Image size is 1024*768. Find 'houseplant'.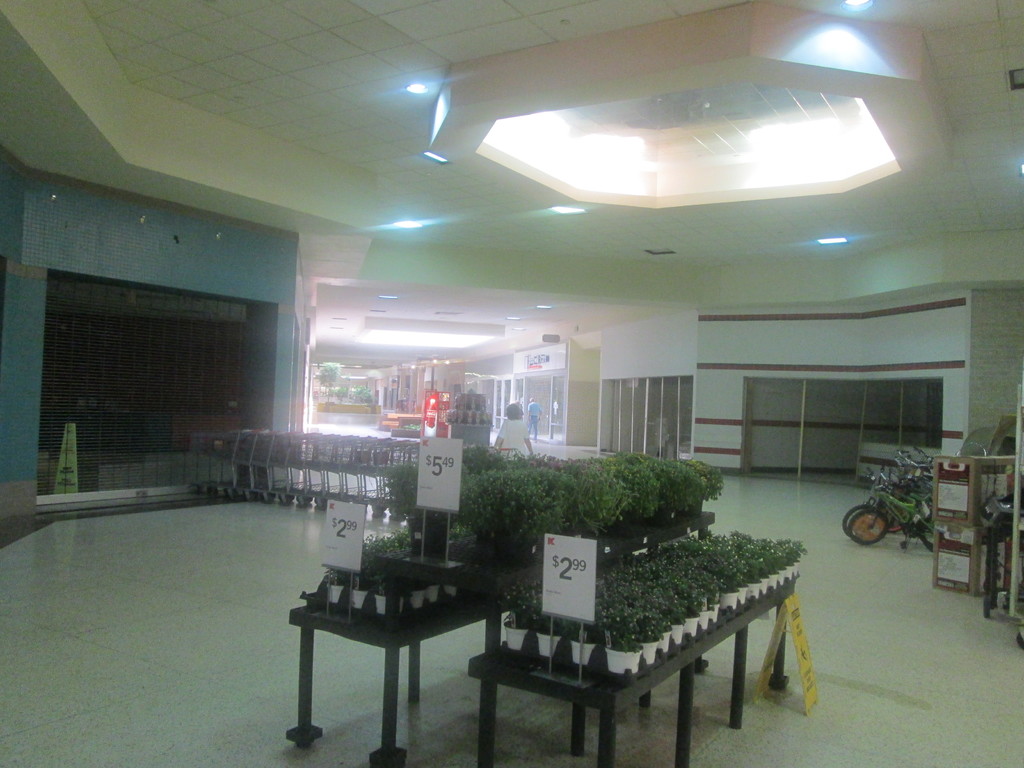
bbox=(404, 580, 422, 605).
